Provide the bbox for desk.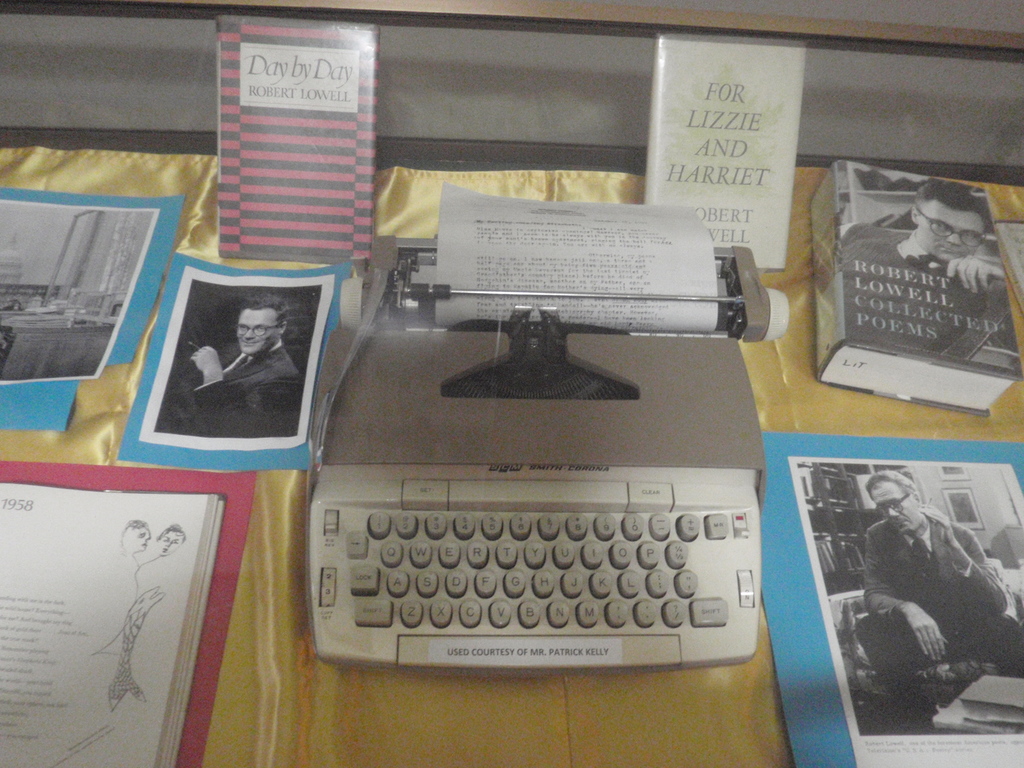
(x1=0, y1=125, x2=1023, y2=767).
